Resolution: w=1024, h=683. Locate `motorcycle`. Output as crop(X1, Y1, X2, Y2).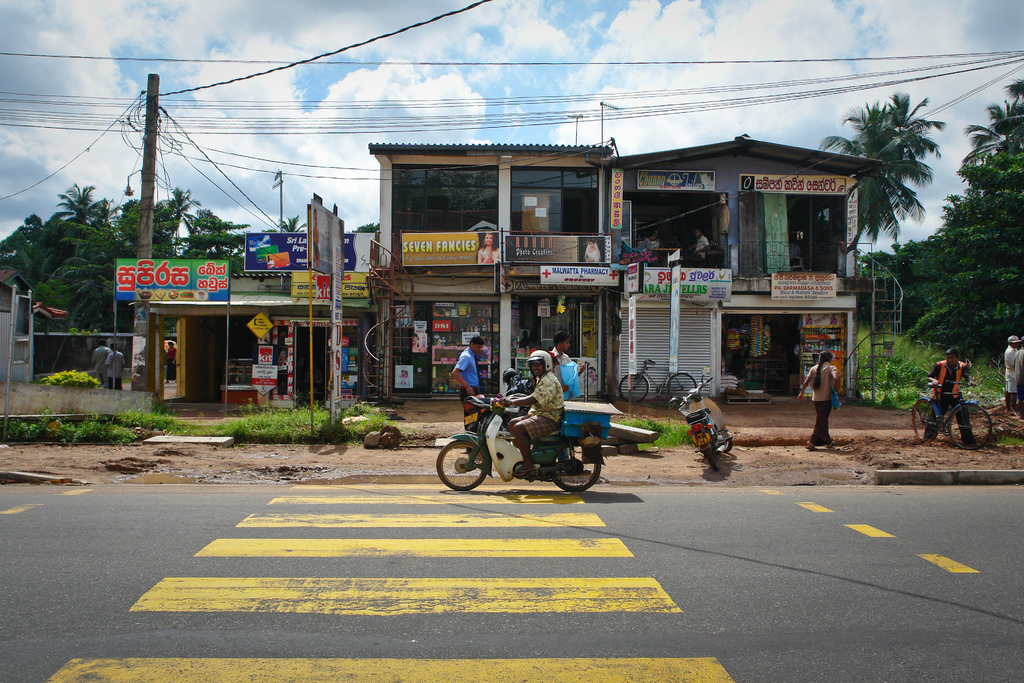
crop(670, 364, 739, 472).
